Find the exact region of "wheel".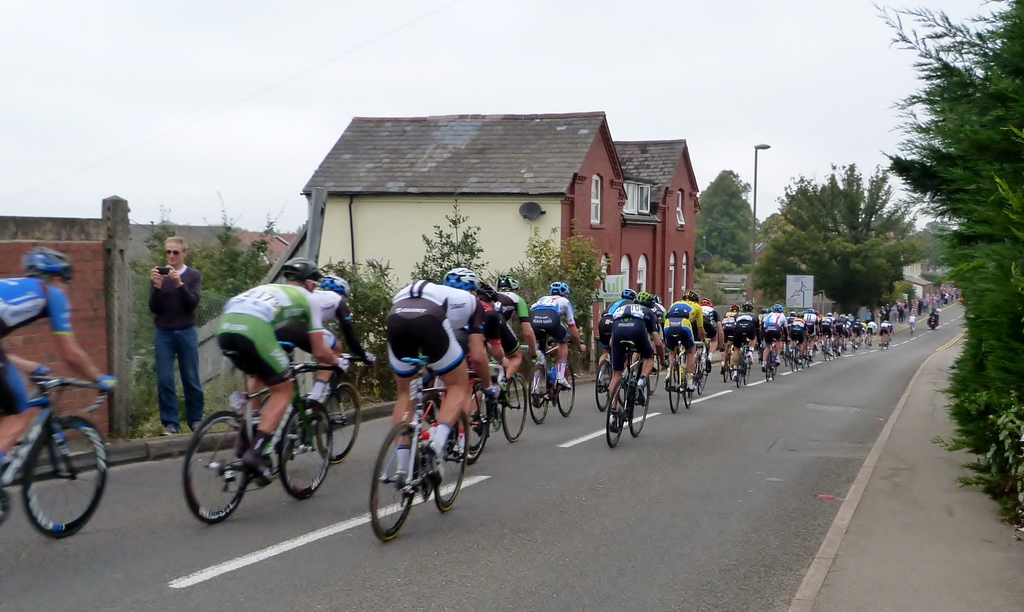
Exact region: bbox=[773, 366, 778, 378].
